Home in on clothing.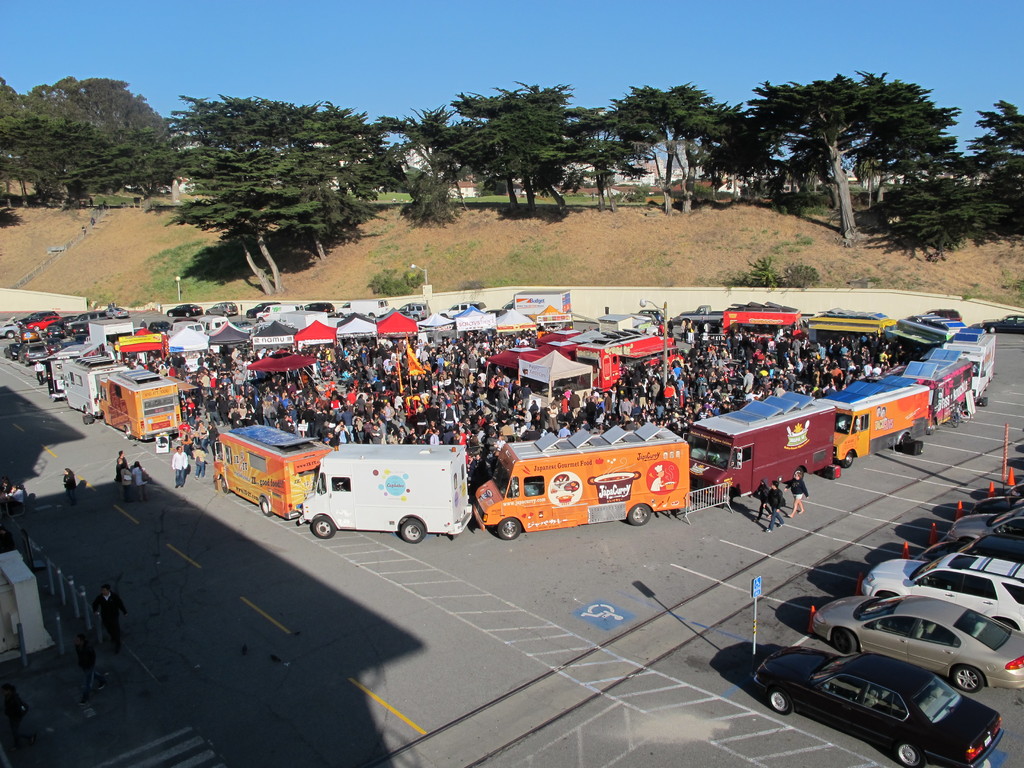
Homed in at locate(192, 449, 206, 475).
